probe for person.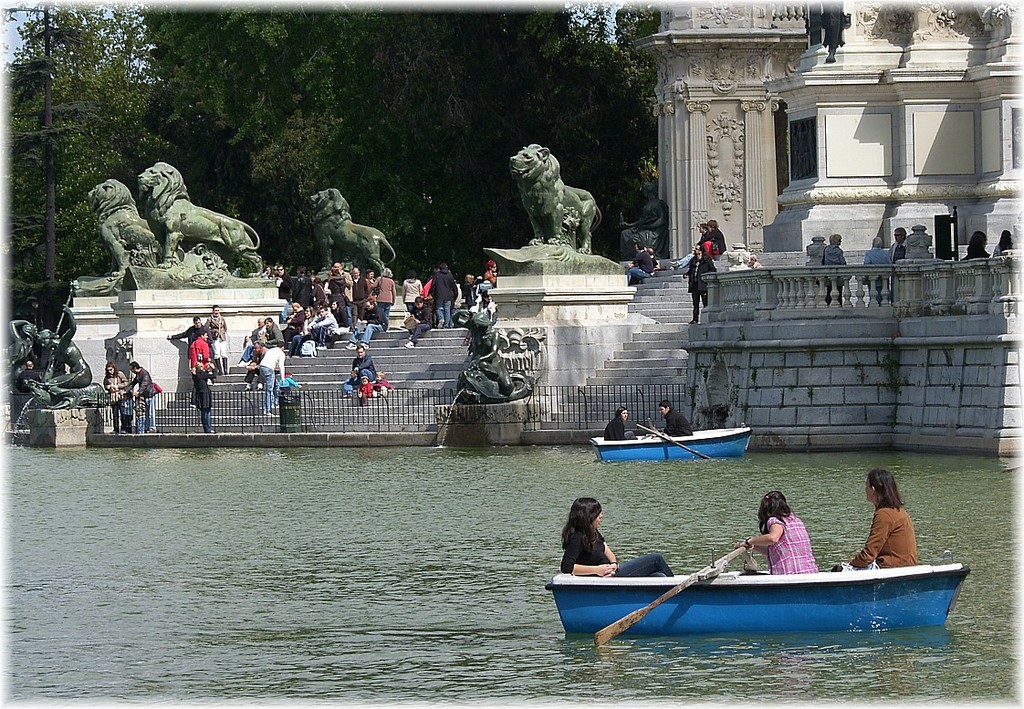
Probe result: l=859, t=477, r=926, b=581.
